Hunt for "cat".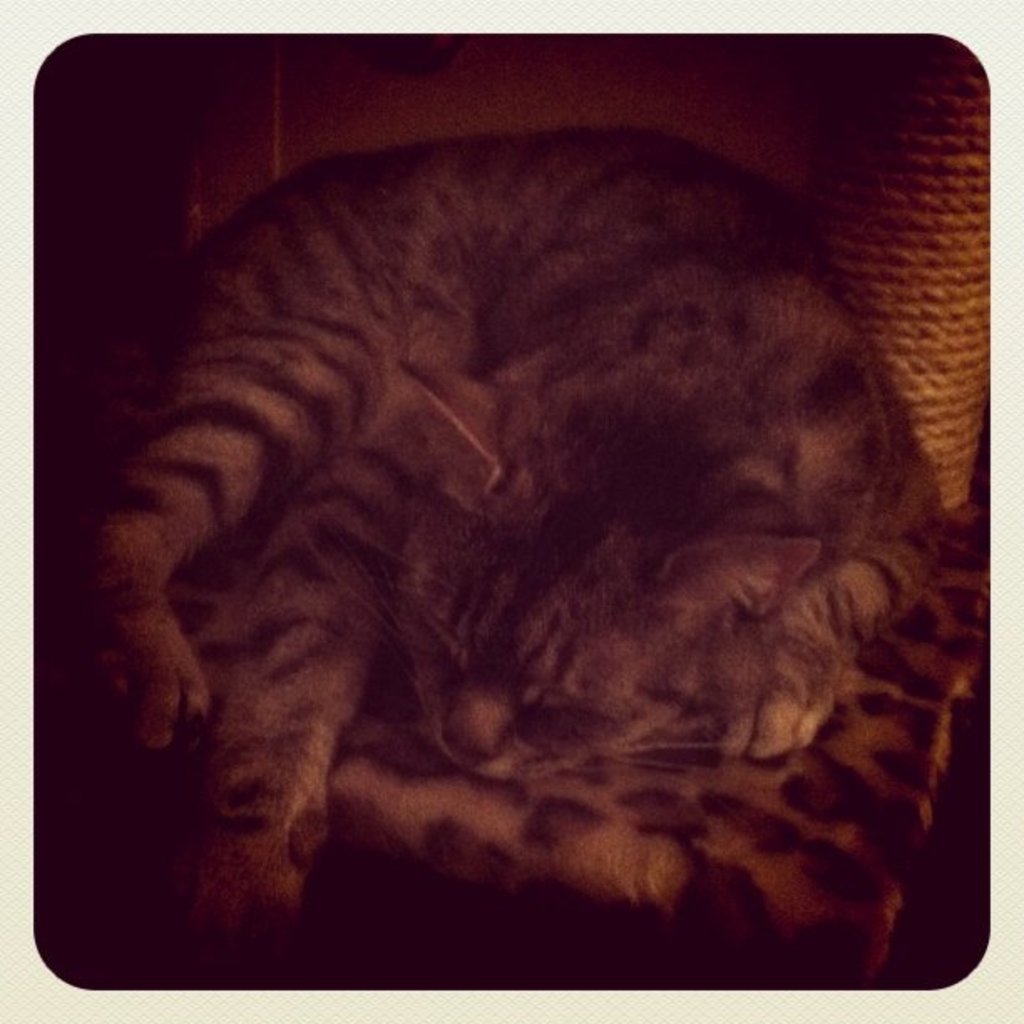
Hunted down at rect(75, 127, 957, 962).
